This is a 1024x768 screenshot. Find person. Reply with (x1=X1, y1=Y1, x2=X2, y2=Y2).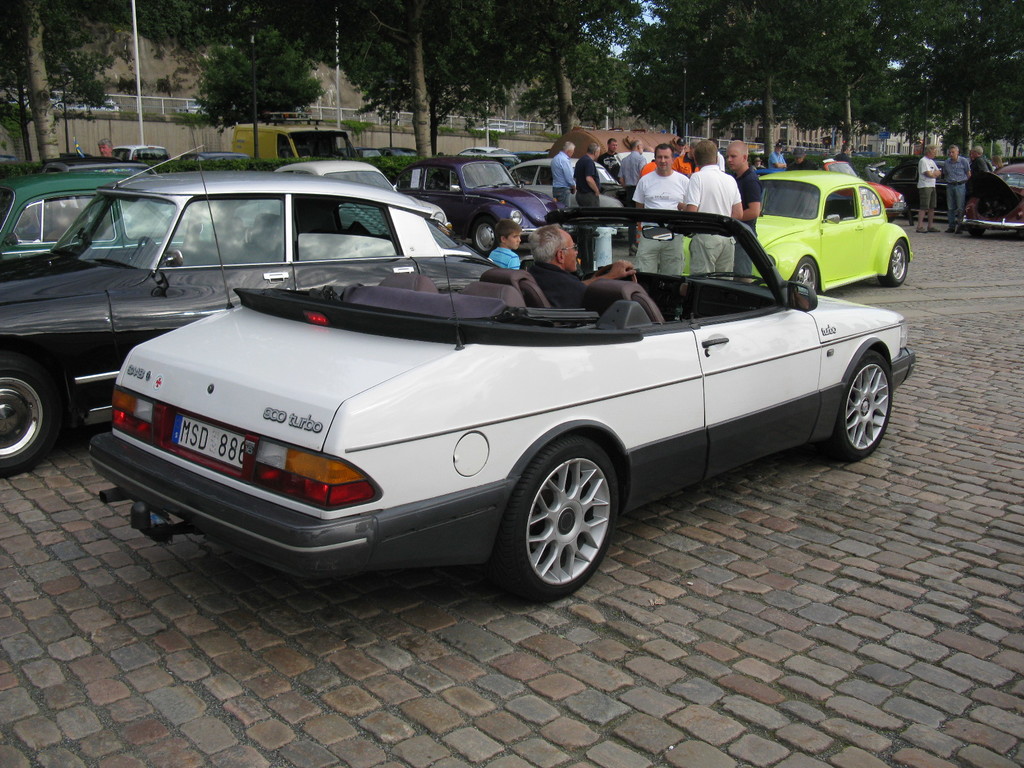
(x1=598, y1=140, x2=622, y2=178).
